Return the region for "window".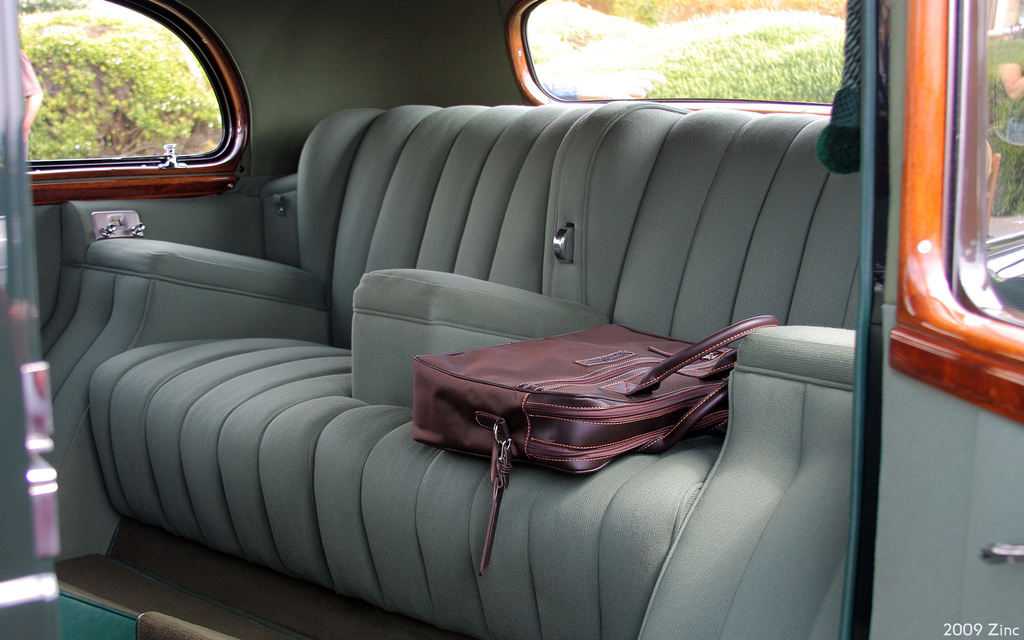
[x1=16, y1=1, x2=260, y2=208].
